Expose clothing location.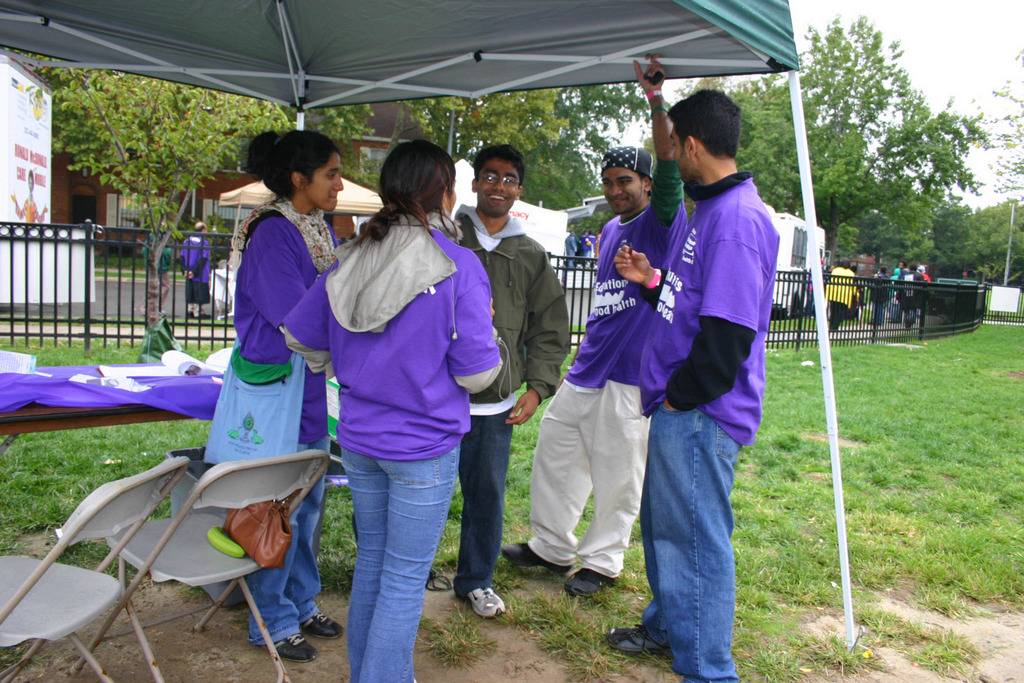
Exposed at 614/175/766/677.
